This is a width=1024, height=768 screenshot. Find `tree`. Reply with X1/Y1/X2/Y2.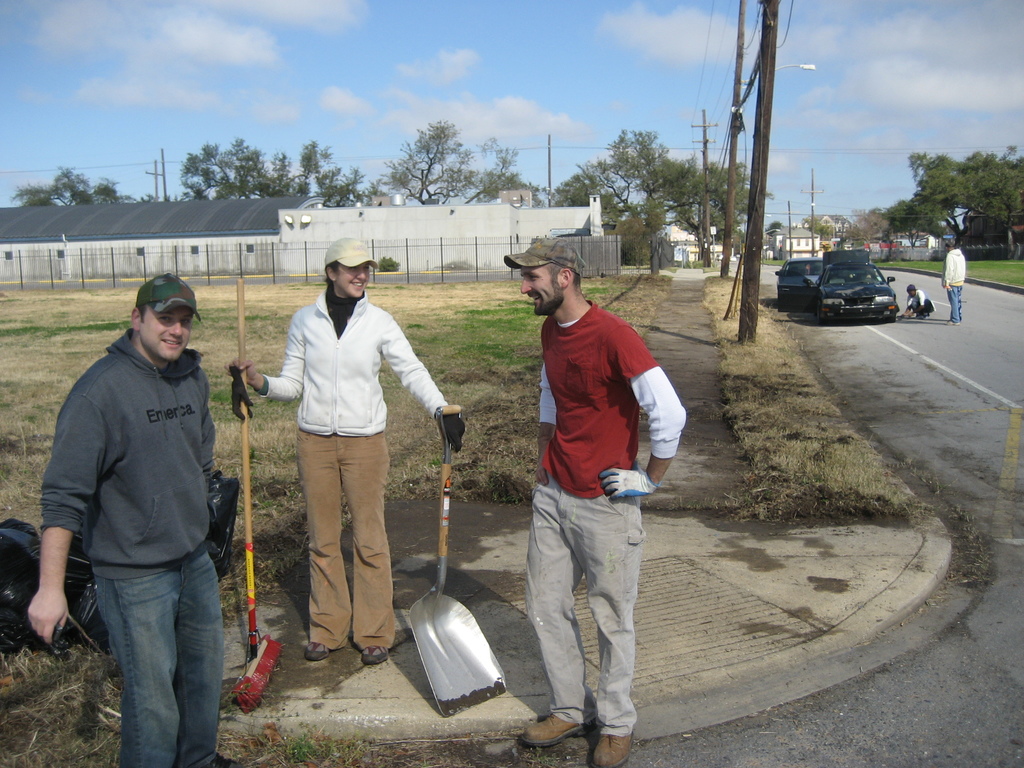
909/153/1002/239.
